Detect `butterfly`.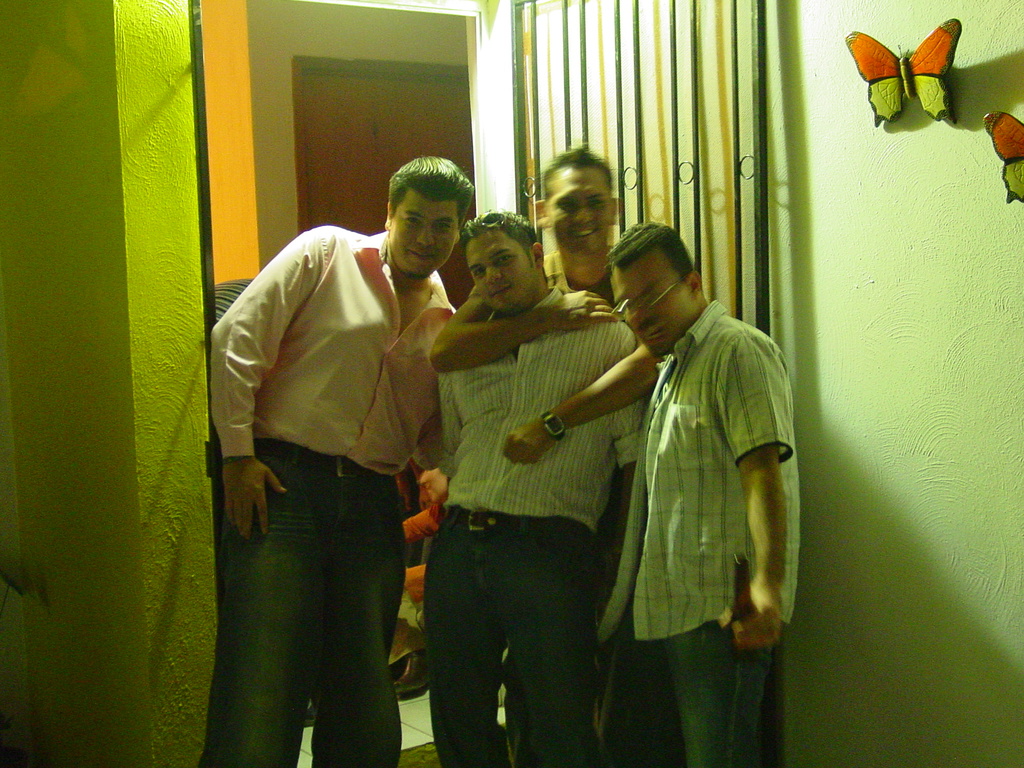
Detected at (left=979, top=106, right=1023, bottom=202).
